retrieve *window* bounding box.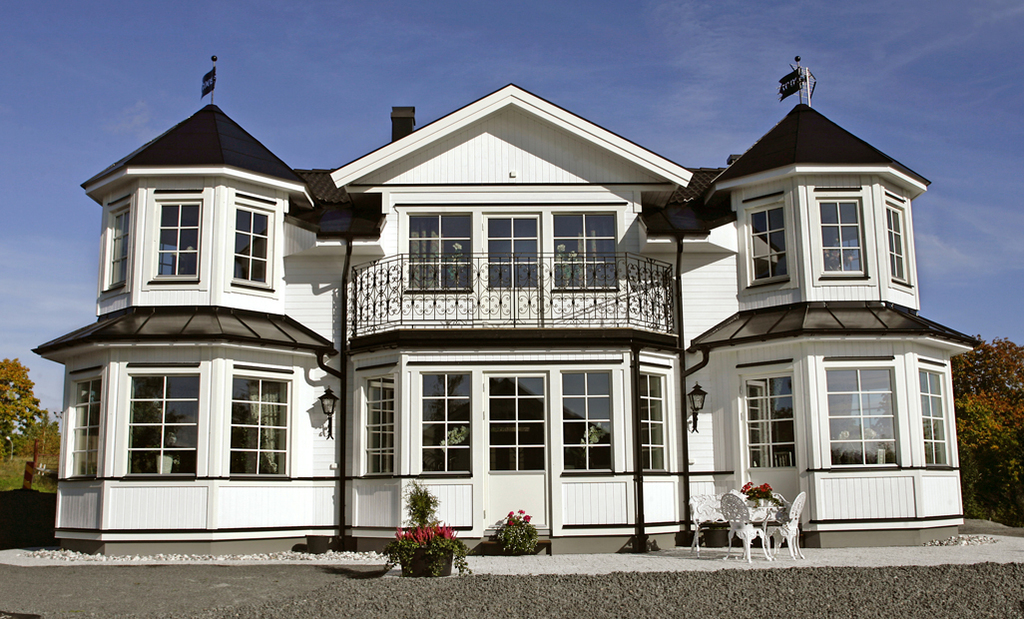
Bounding box: [815,195,868,279].
